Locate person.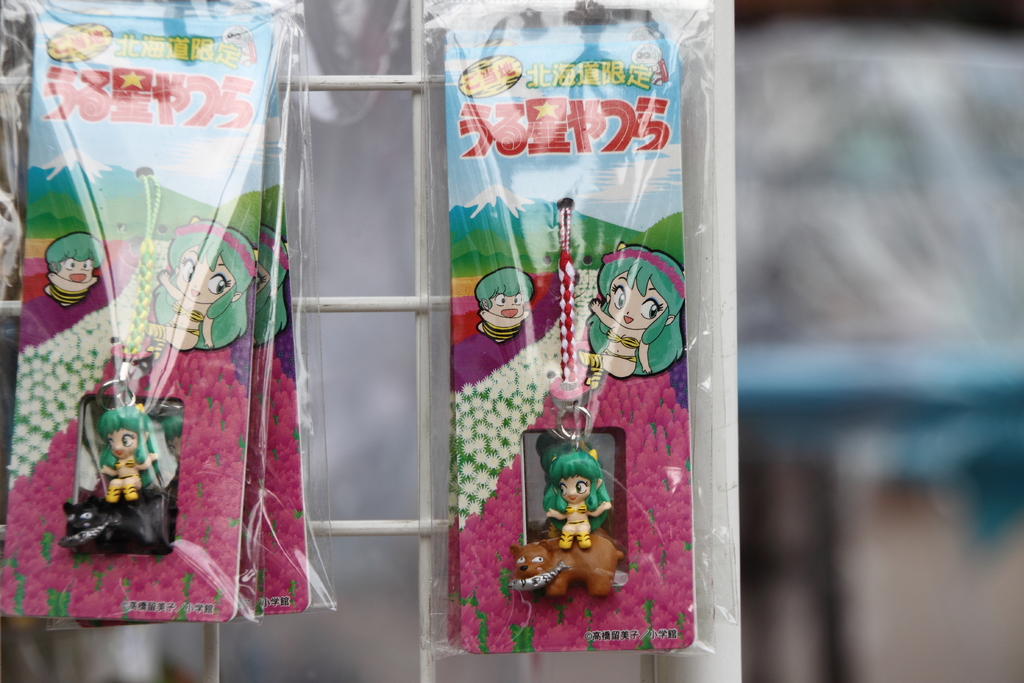
Bounding box: 91,404,171,503.
